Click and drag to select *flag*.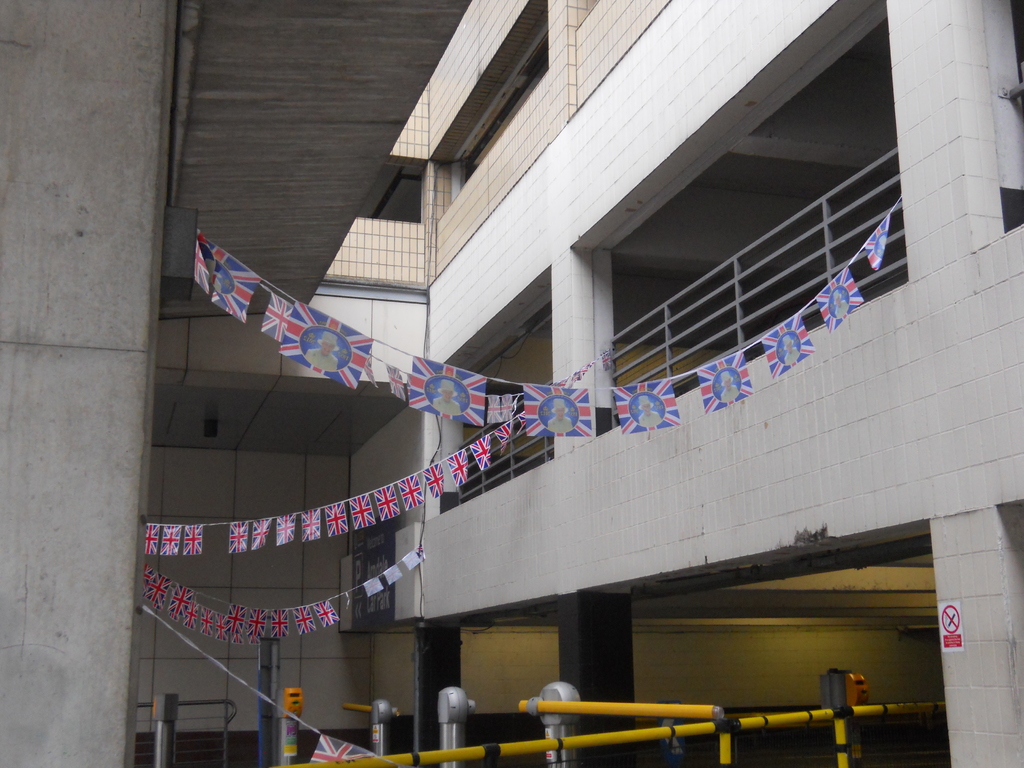
Selection: select_region(198, 234, 225, 299).
